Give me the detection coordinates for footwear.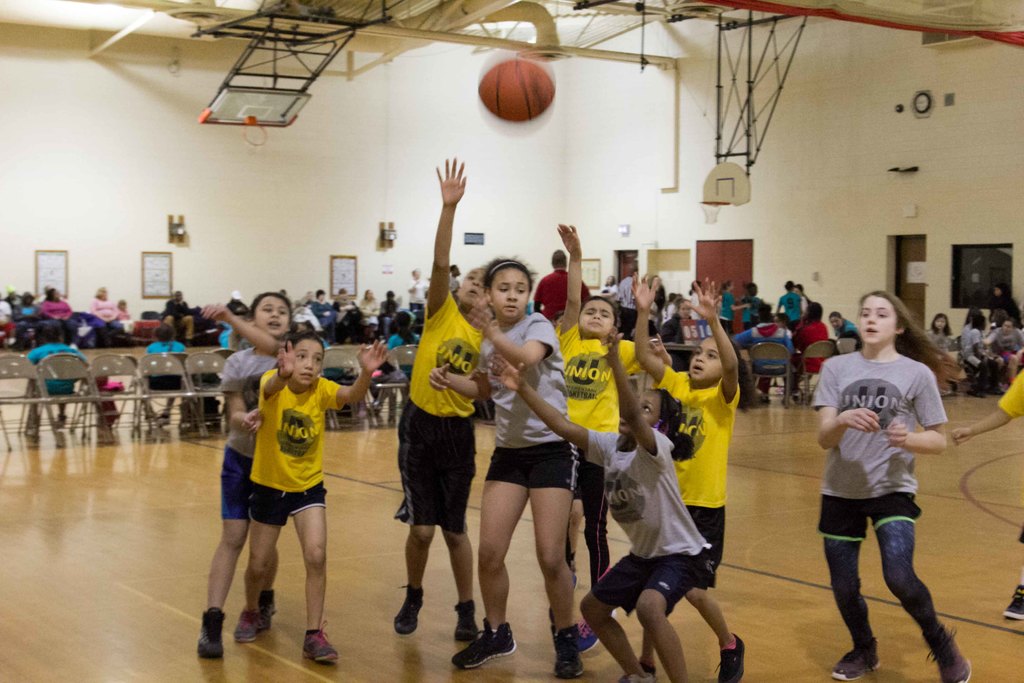
<region>143, 415, 155, 427</region>.
